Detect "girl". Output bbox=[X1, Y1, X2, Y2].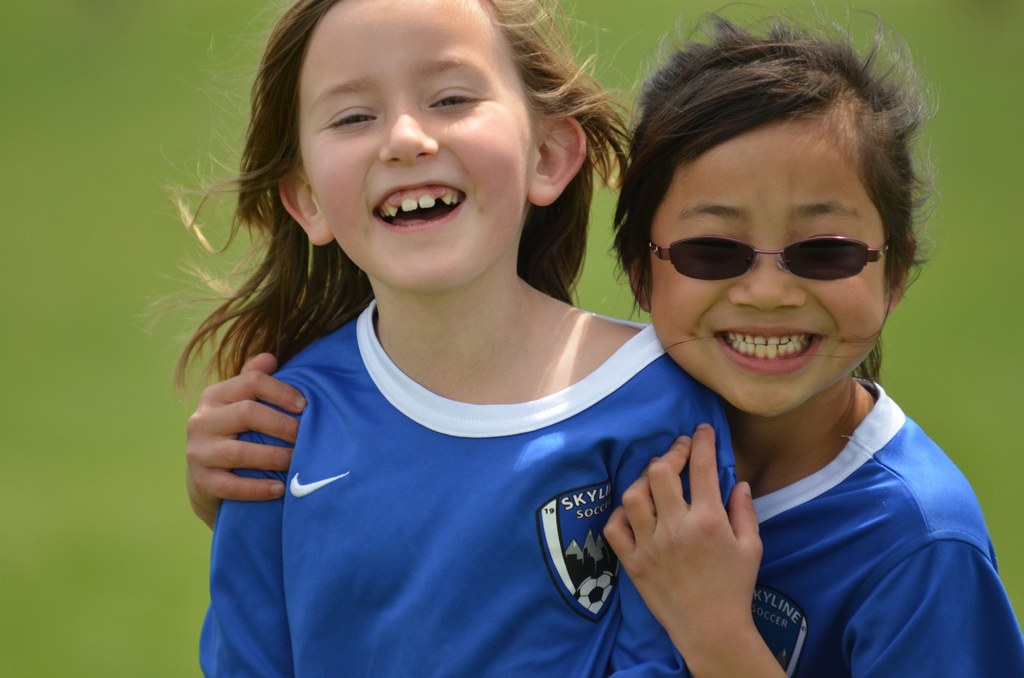
bbox=[135, 0, 737, 677].
